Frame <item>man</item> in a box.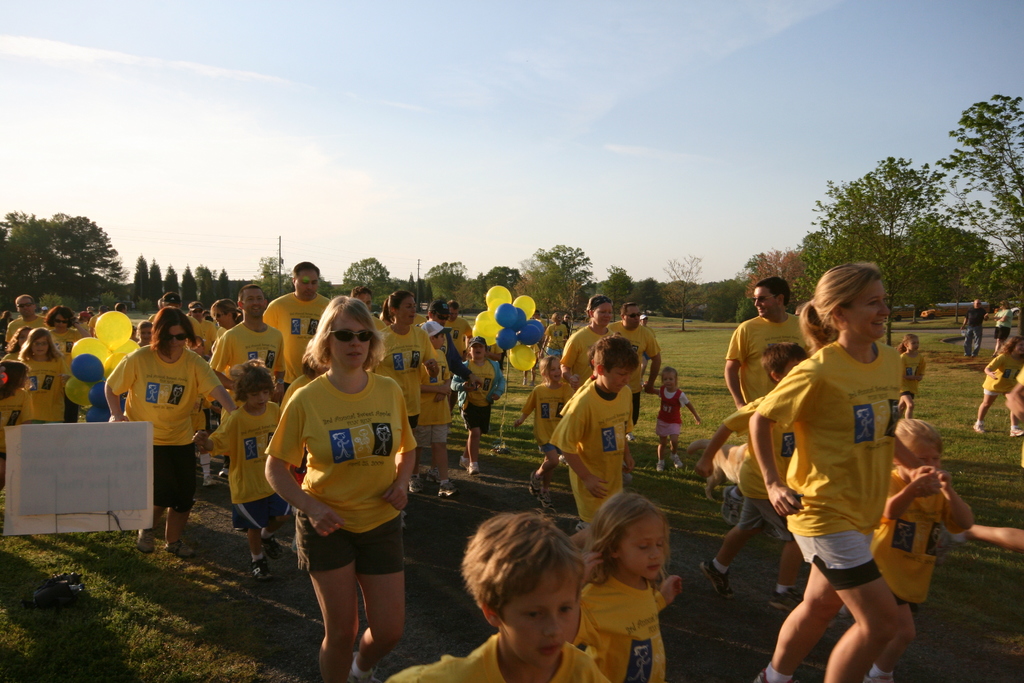
{"left": 562, "top": 313, "right": 572, "bottom": 336}.
